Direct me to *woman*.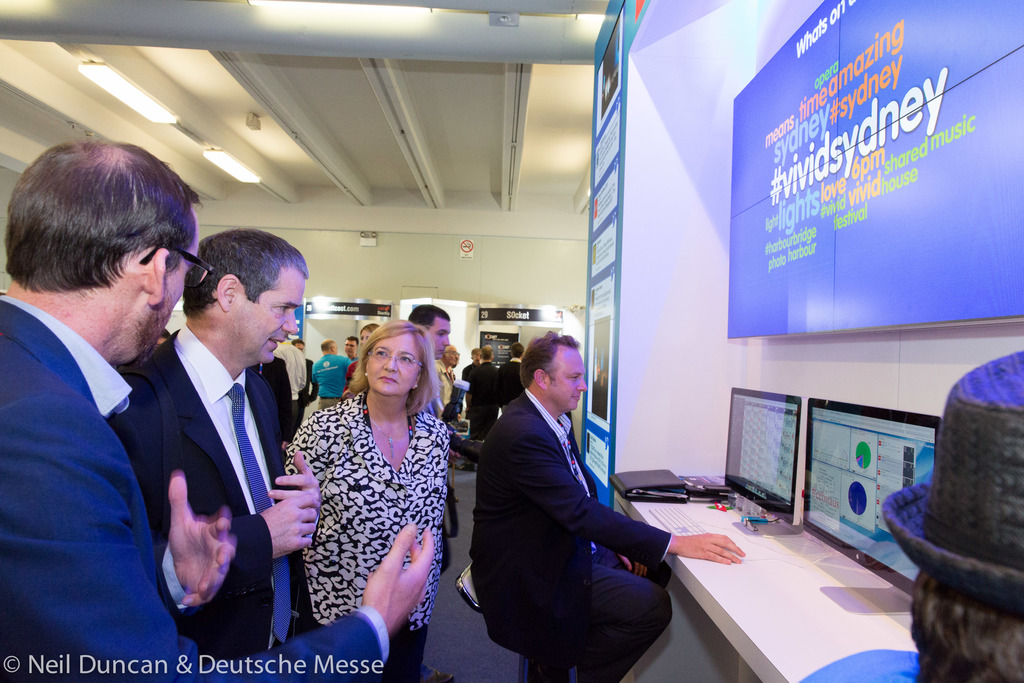
Direction: {"x1": 276, "y1": 305, "x2": 461, "y2": 661}.
